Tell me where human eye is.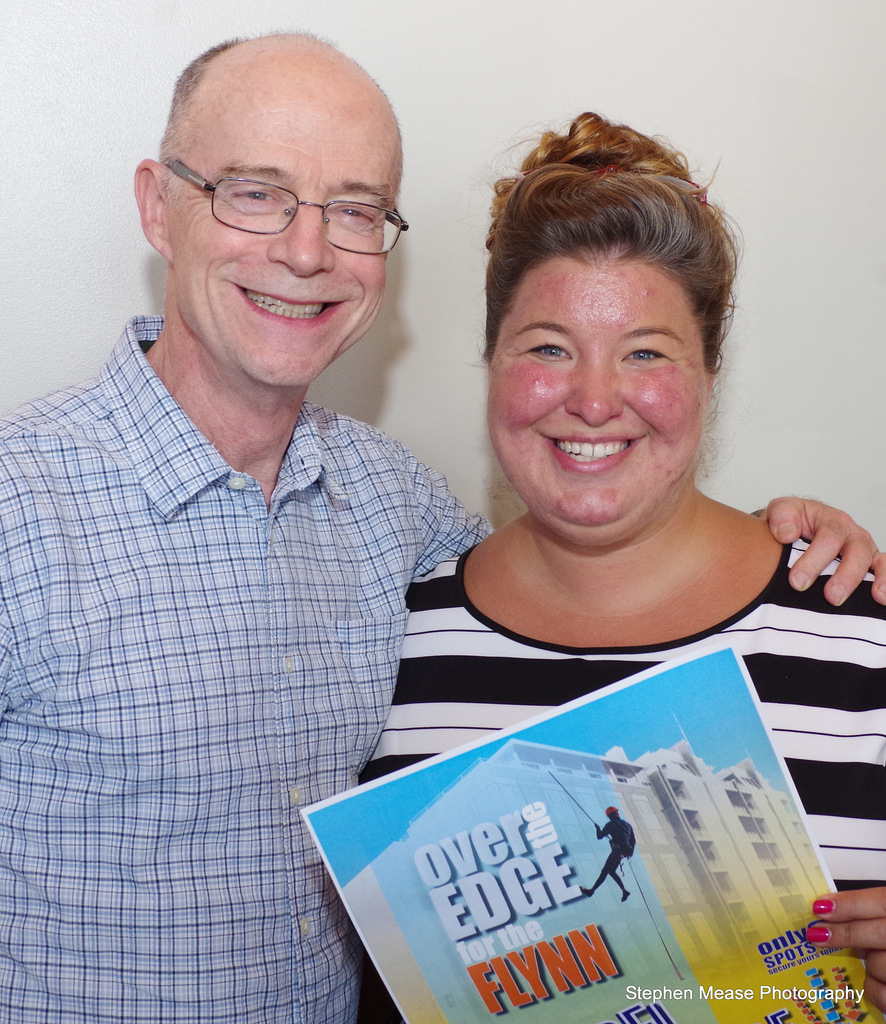
human eye is at bbox=(620, 343, 672, 369).
